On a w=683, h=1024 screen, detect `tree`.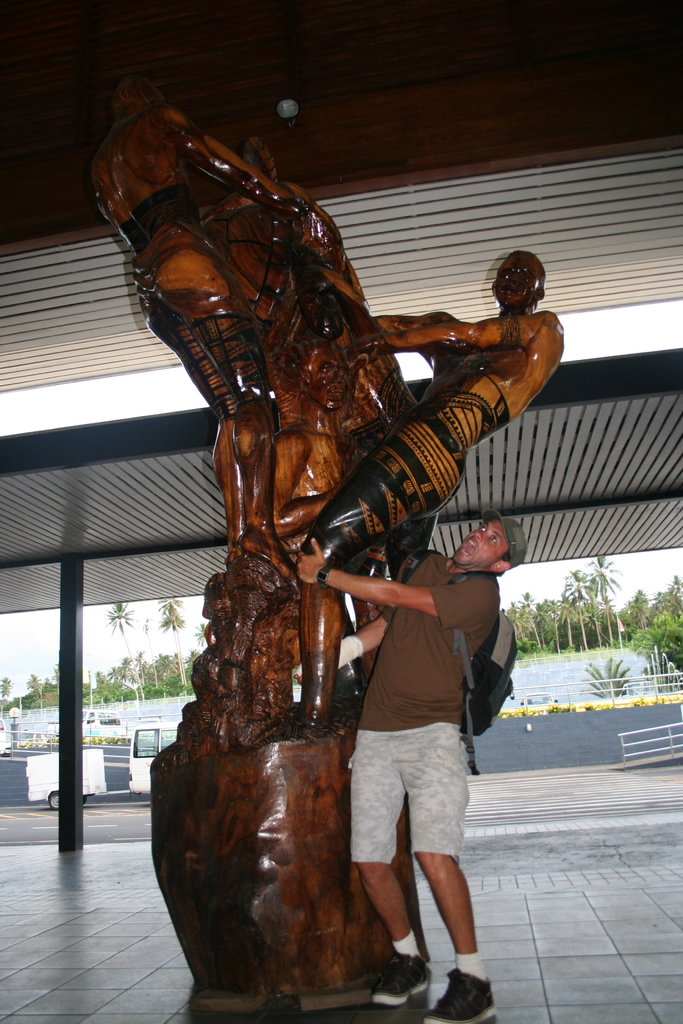
154,596,182,691.
